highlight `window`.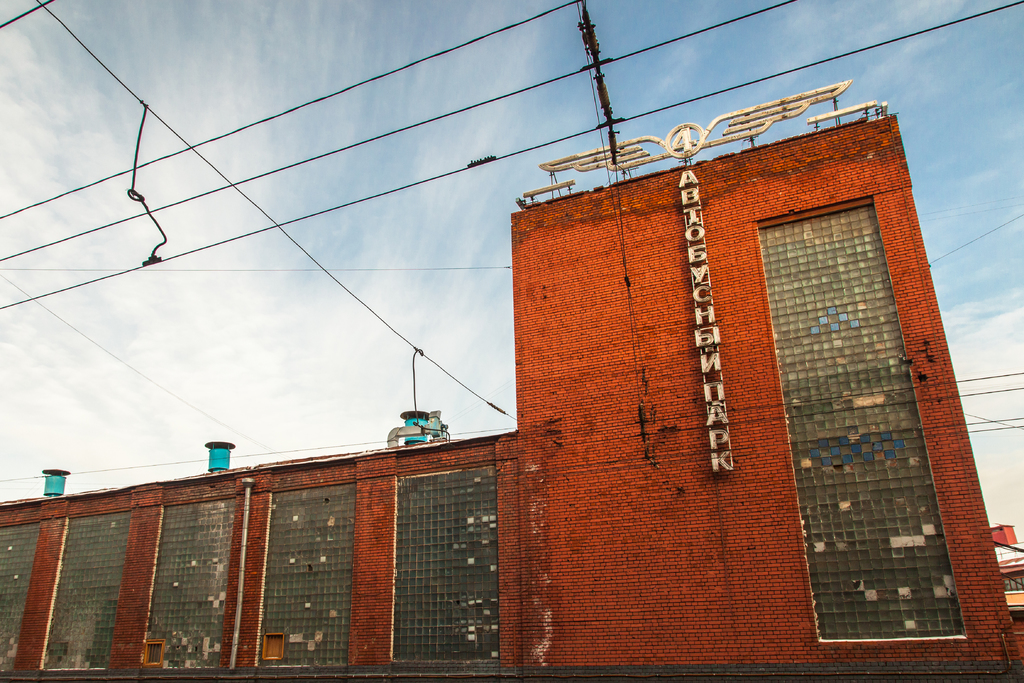
Highlighted region: <box>1002,574,1023,599</box>.
